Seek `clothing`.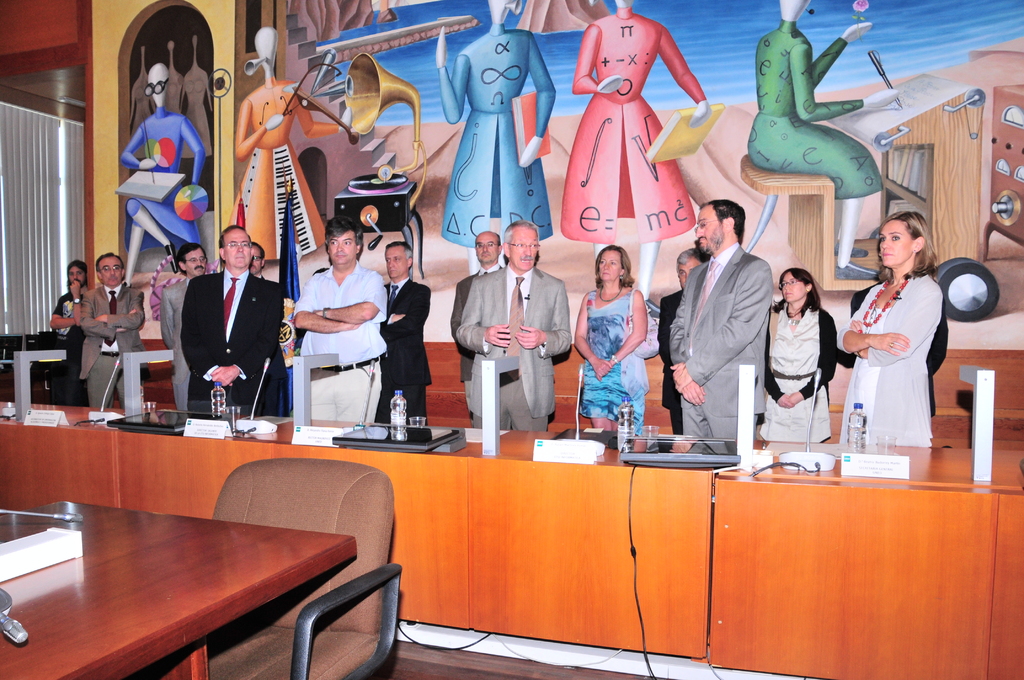
(666,236,780,435).
